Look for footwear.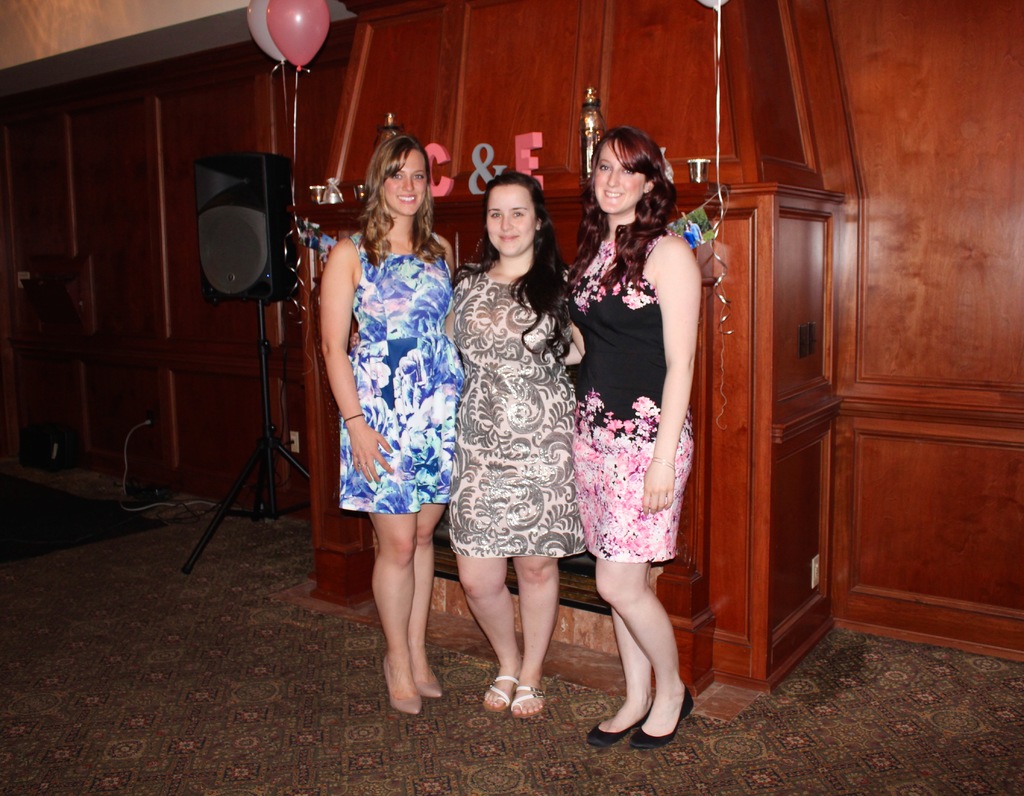
Found: [x1=627, y1=681, x2=694, y2=745].
